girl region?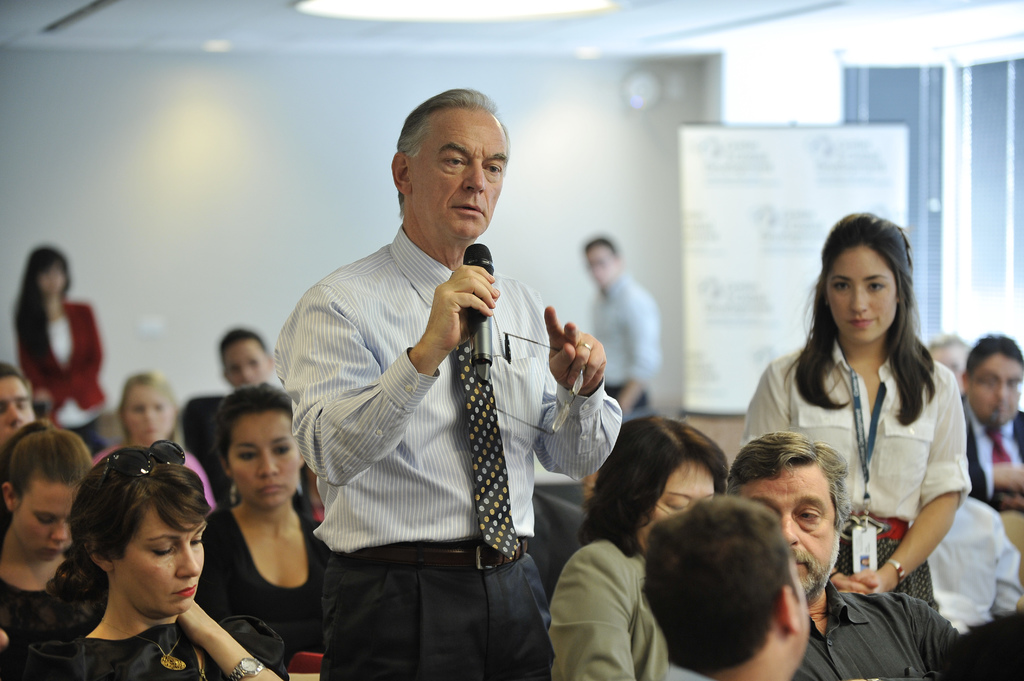
(545, 408, 732, 680)
